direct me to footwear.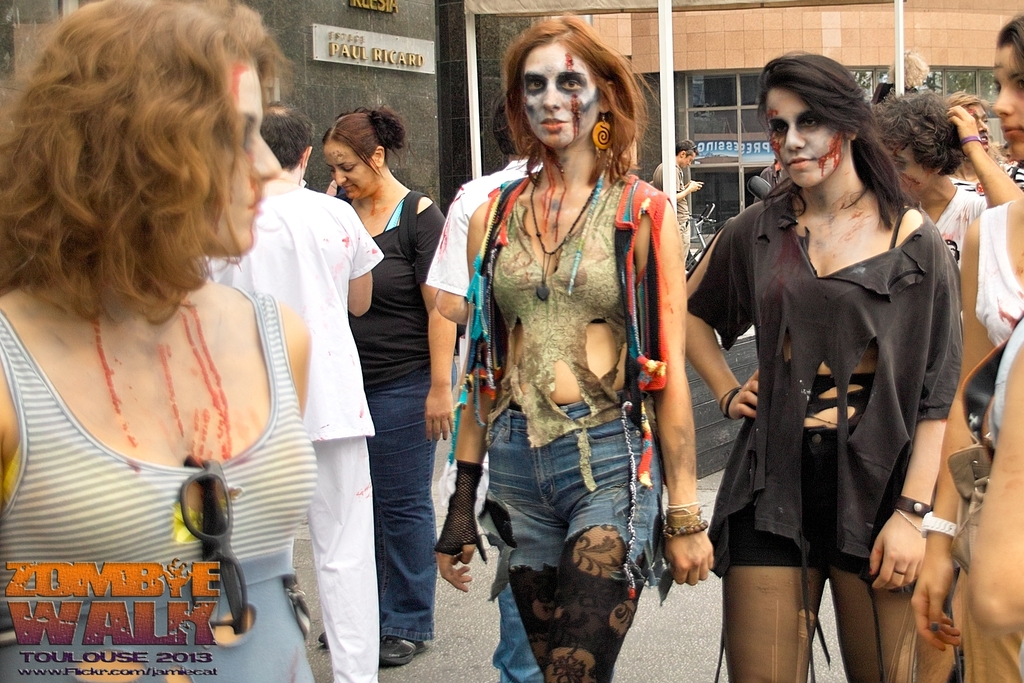
Direction: bbox=(316, 629, 328, 645).
